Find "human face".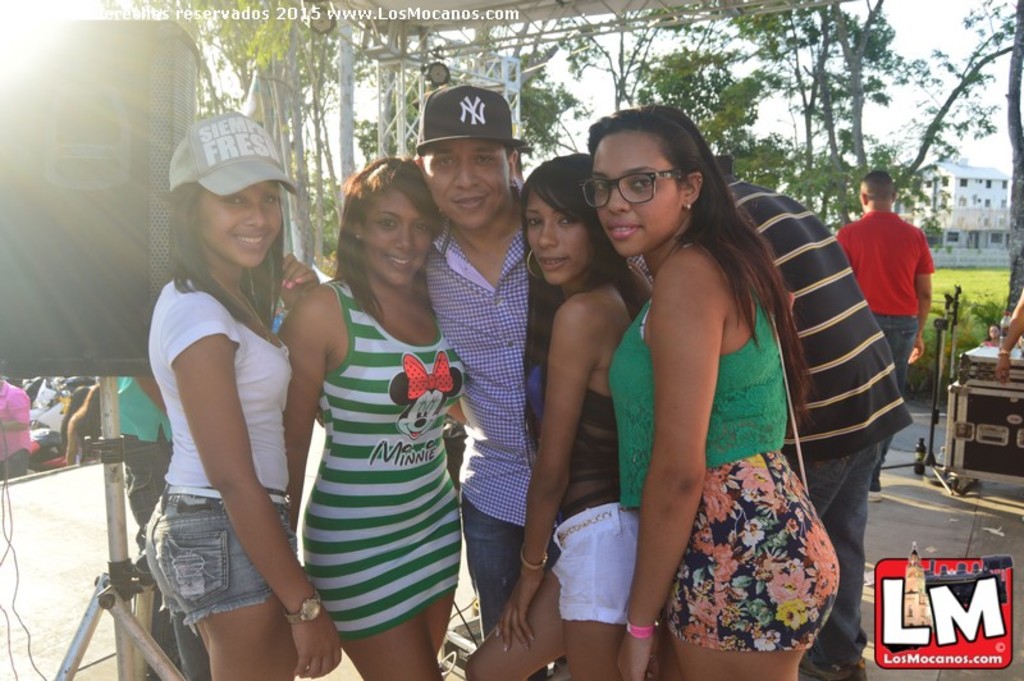
(201,186,285,264).
